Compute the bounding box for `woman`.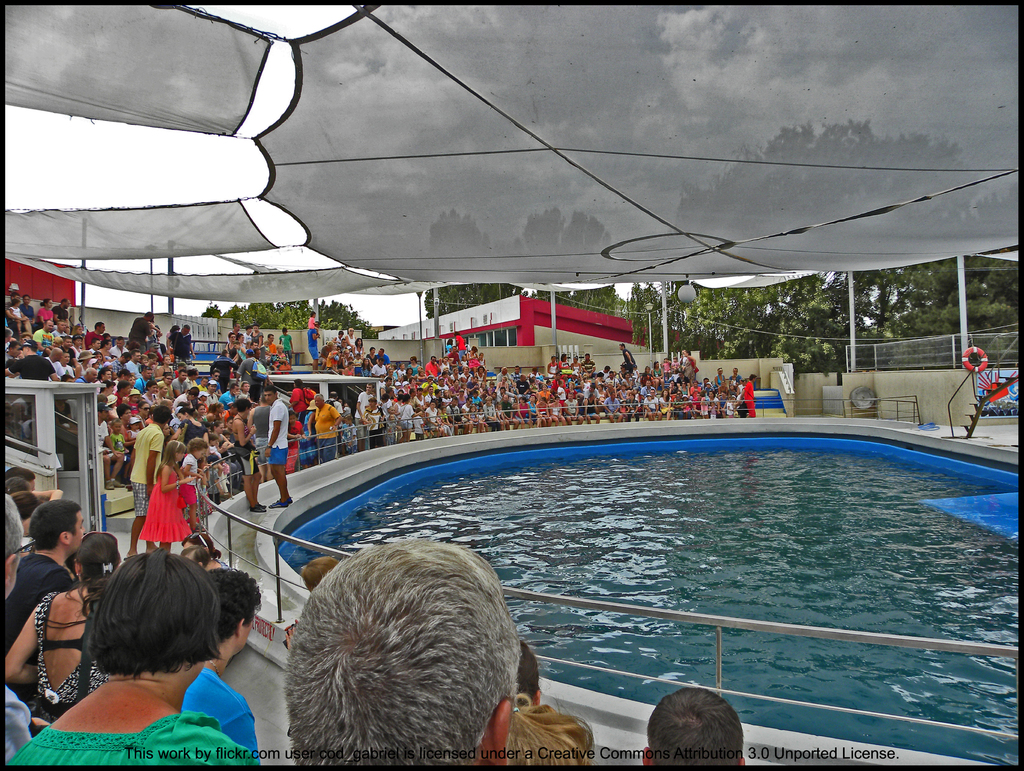
[left=564, top=380, right=575, bottom=394].
